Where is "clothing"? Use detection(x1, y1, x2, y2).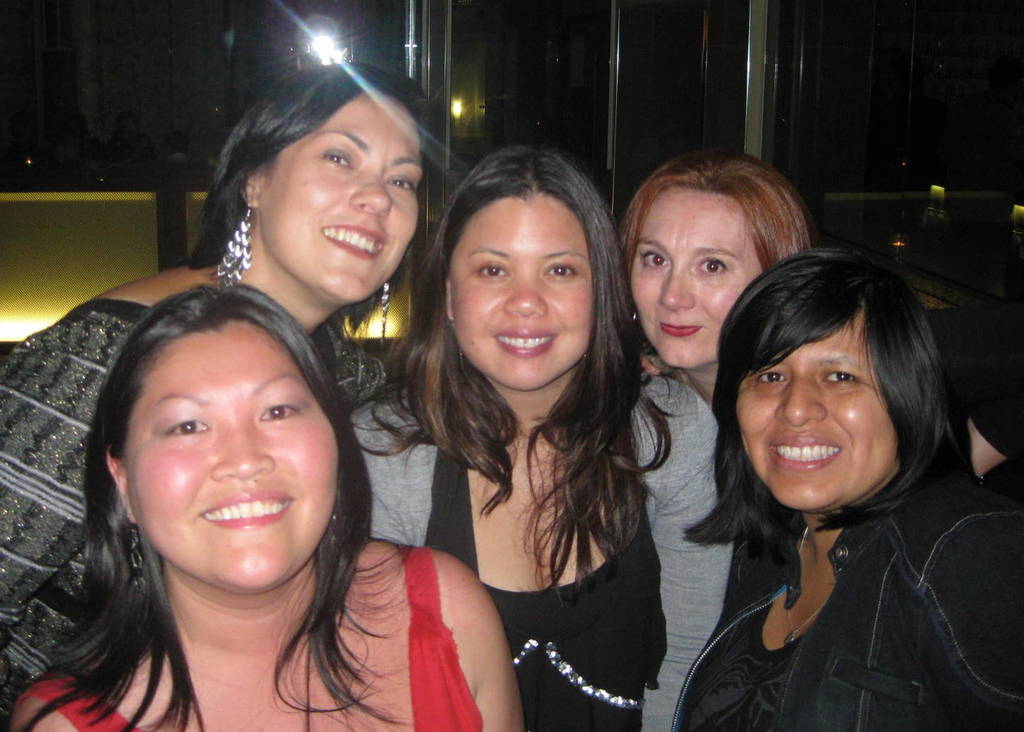
detection(13, 544, 481, 731).
